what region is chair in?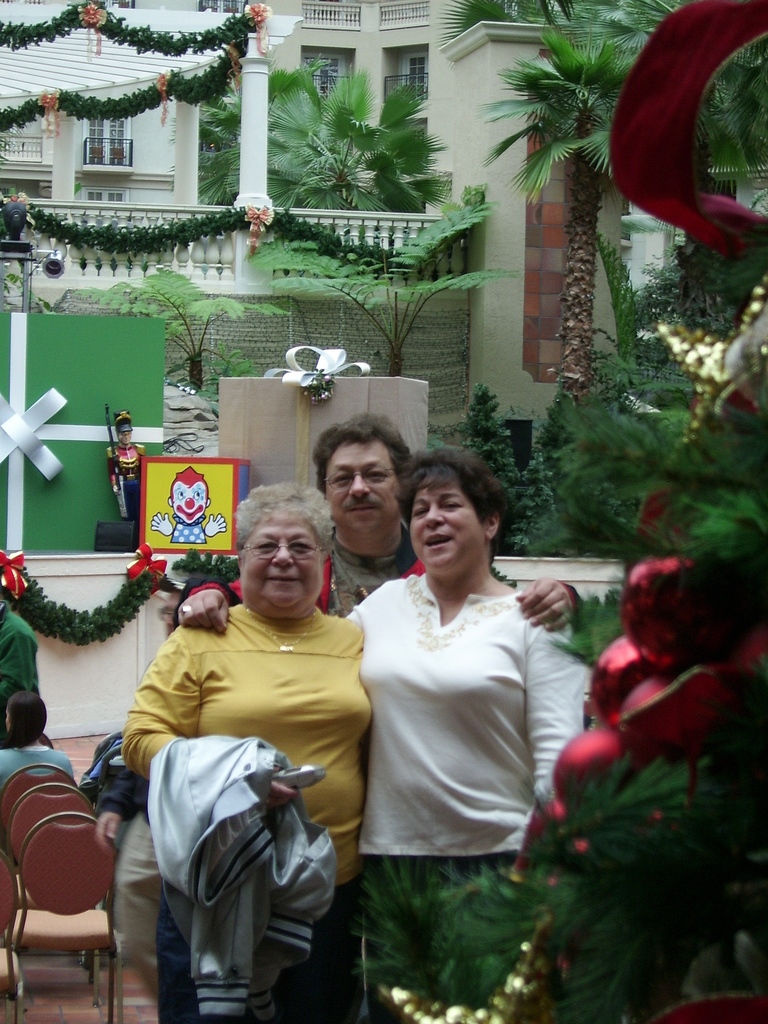
(left=0, top=755, right=95, bottom=822).
